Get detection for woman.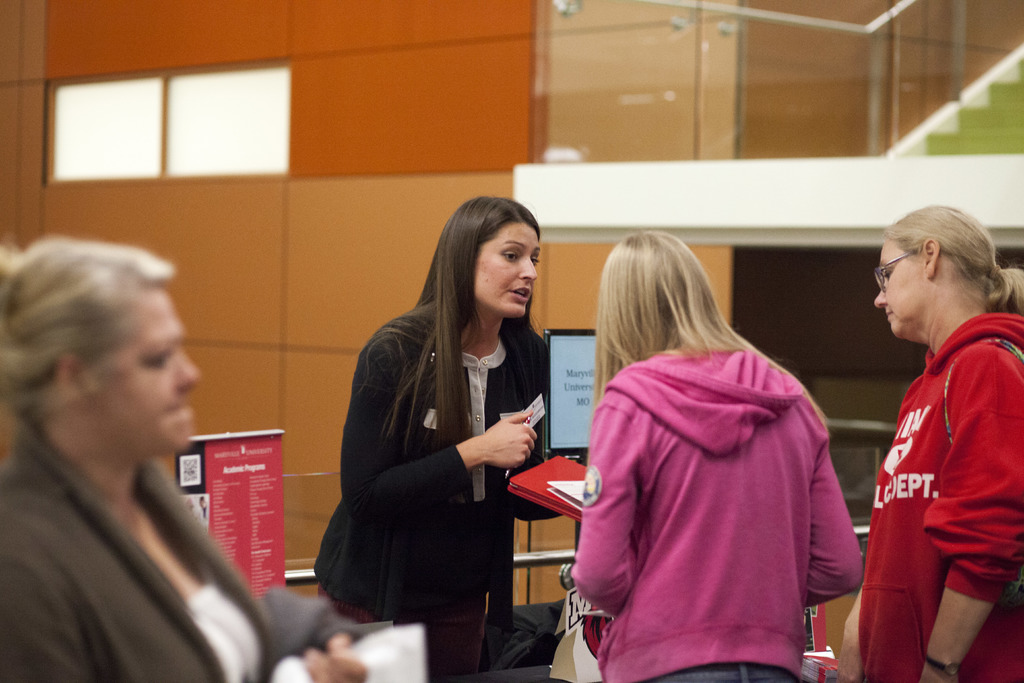
Detection: 561/229/867/682.
